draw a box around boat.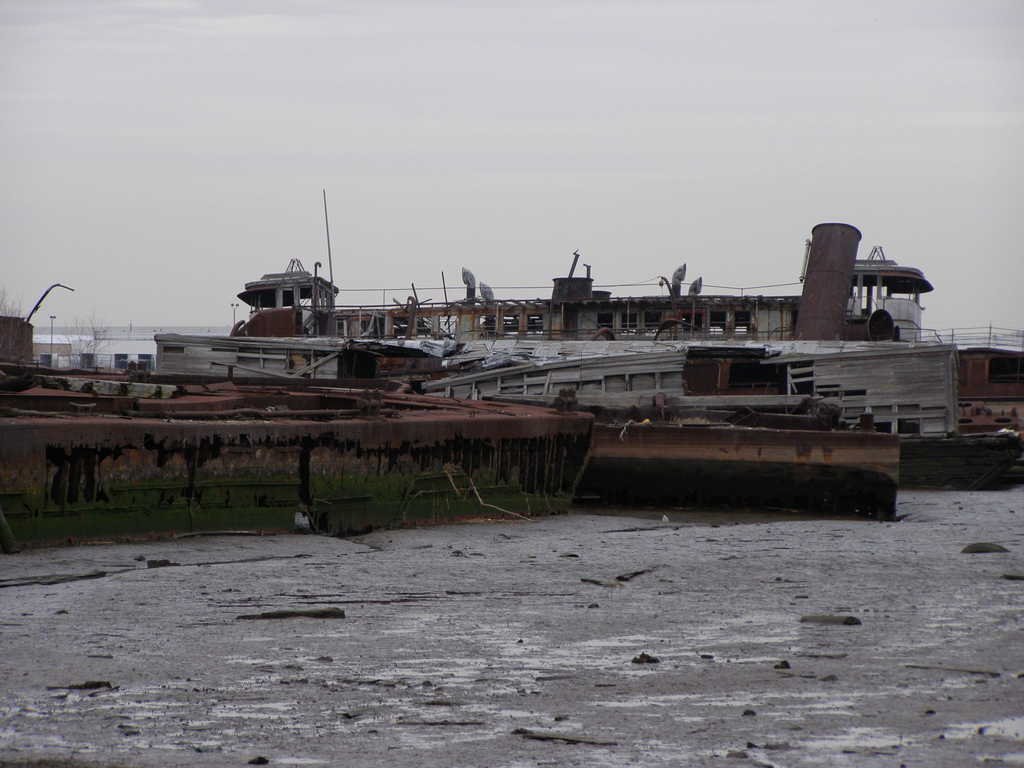
x1=421, y1=335, x2=972, y2=446.
